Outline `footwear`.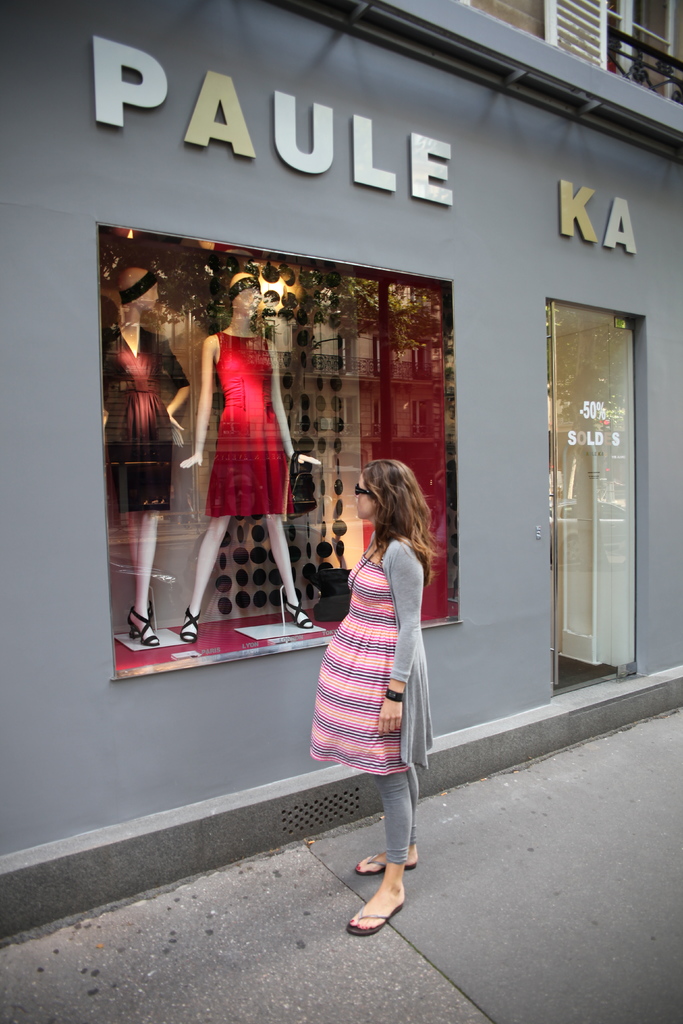
Outline: <region>124, 605, 161, 646</region>.
